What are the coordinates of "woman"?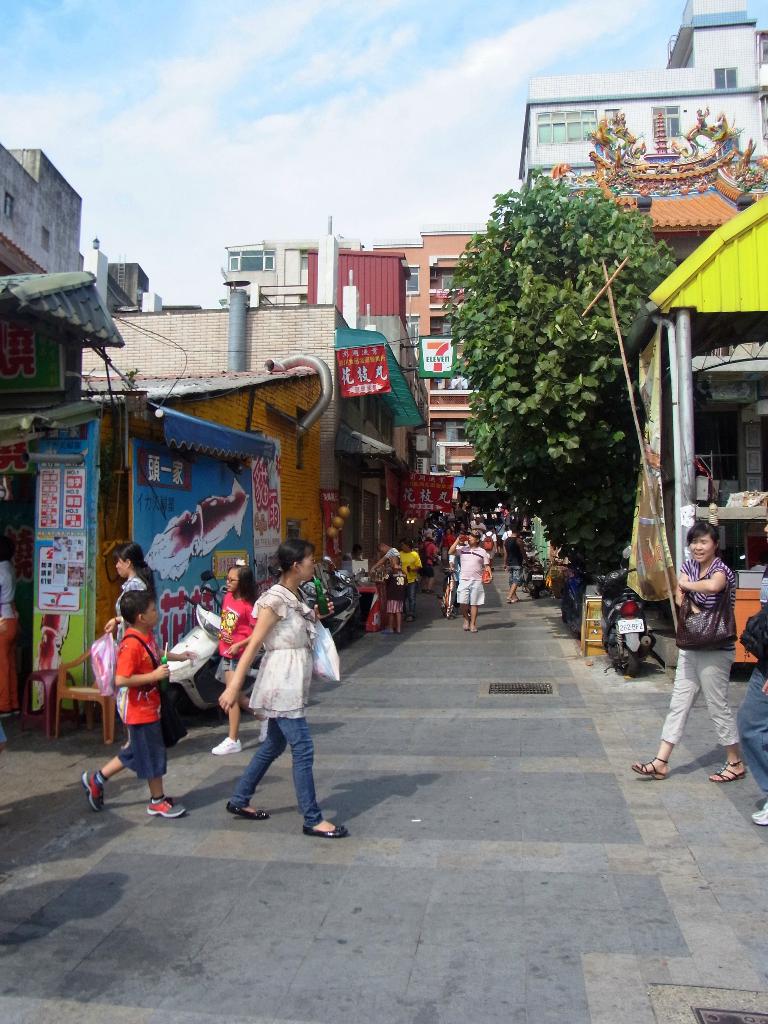
493:518:504:556.
